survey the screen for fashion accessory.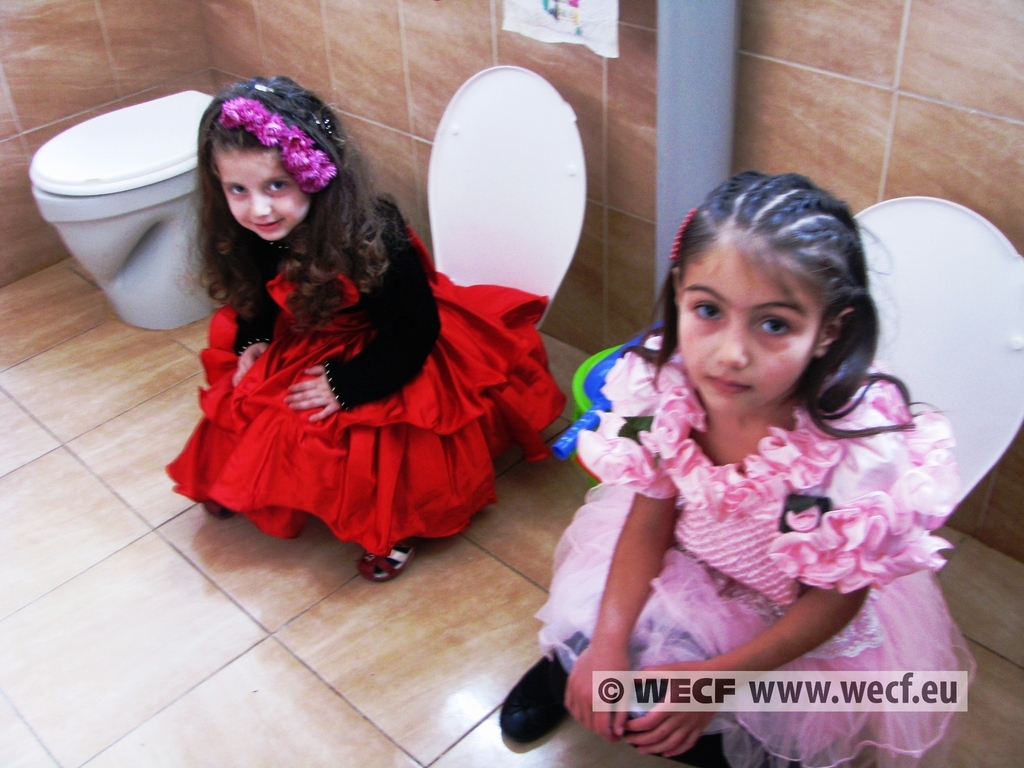
Survey found: pyautogui.locateOnScreen(662, 207, 702, 265).
